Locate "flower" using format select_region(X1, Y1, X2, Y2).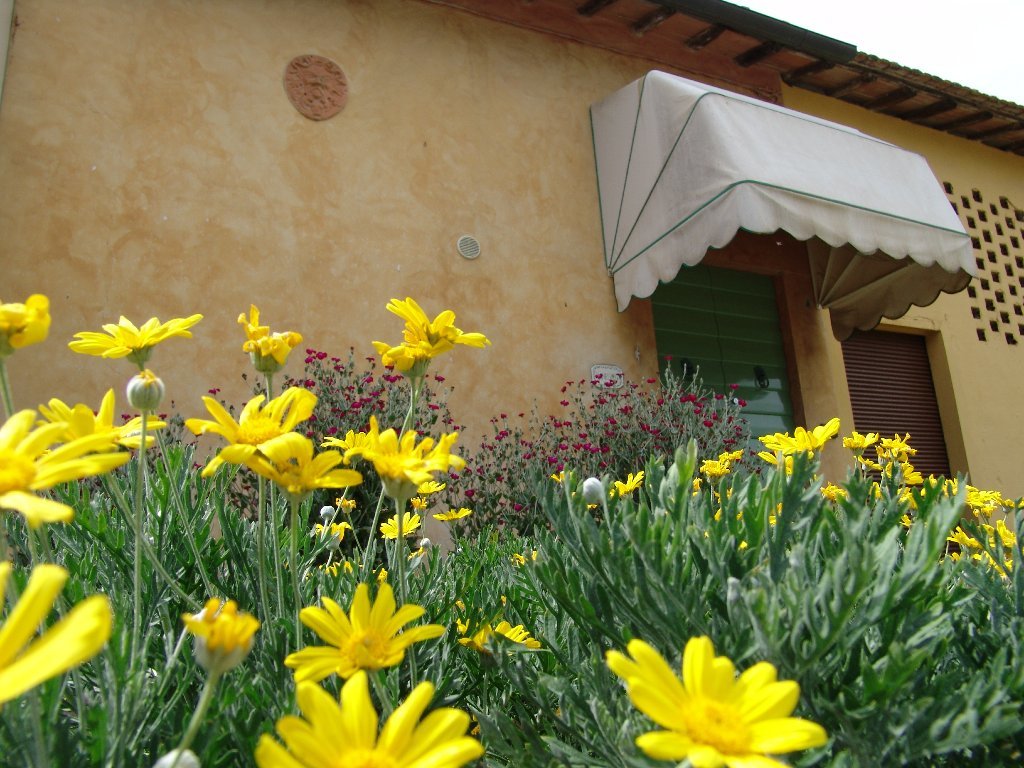
select_region(0, 407, 135, 528).
